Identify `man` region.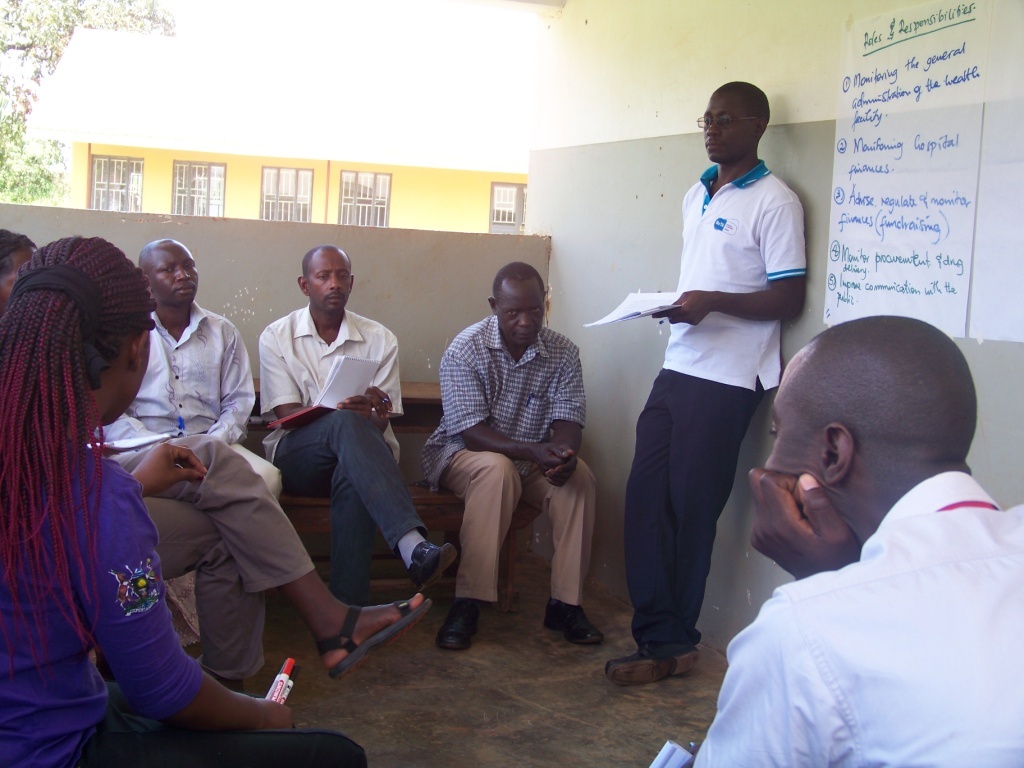
Region: left=87, top=239, right=291, bottom=510.
